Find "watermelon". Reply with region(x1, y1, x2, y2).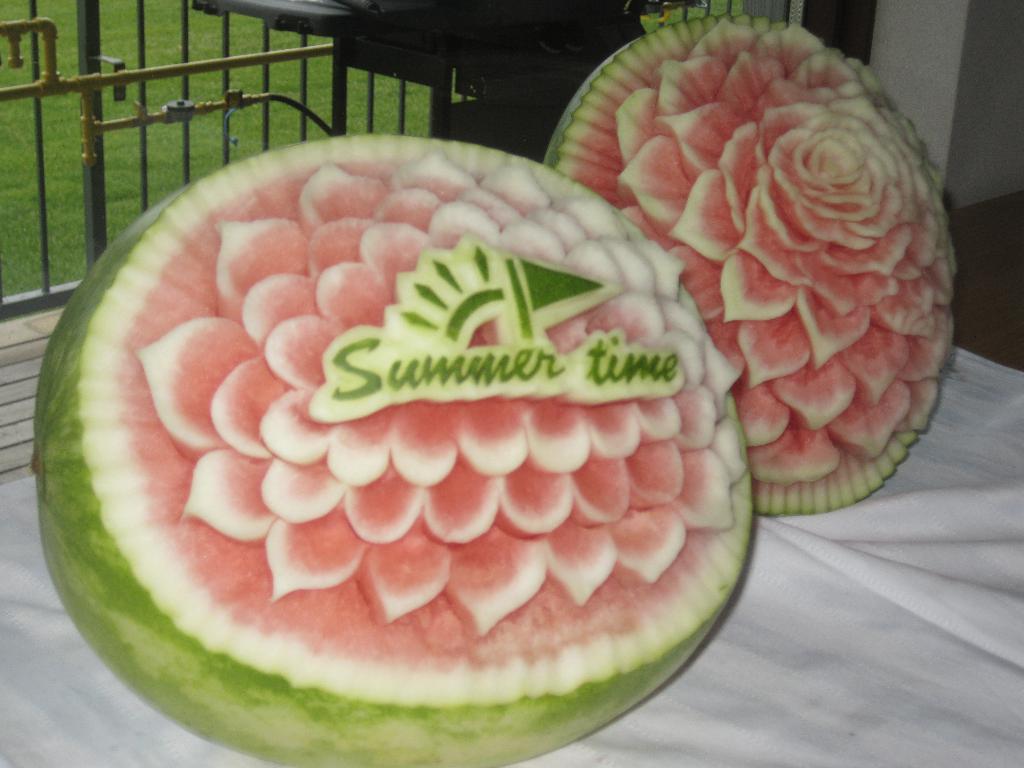
region(35, 136, 756, 767).
